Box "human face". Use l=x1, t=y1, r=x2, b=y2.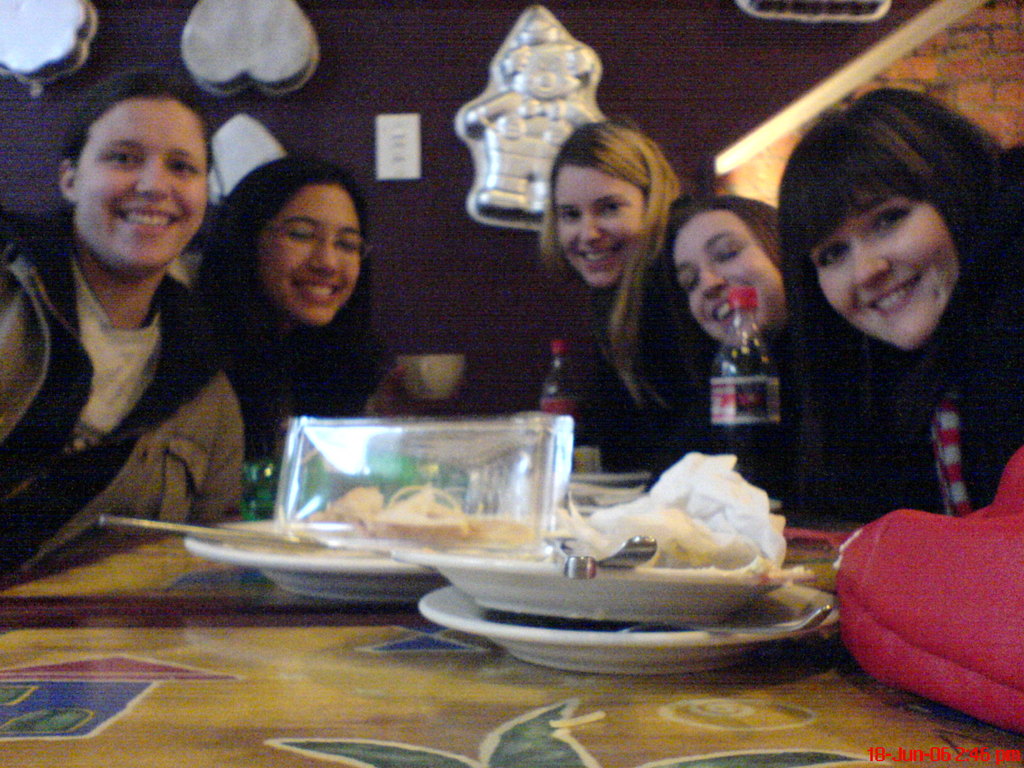
l=798, t=141, r=991, b=354.
